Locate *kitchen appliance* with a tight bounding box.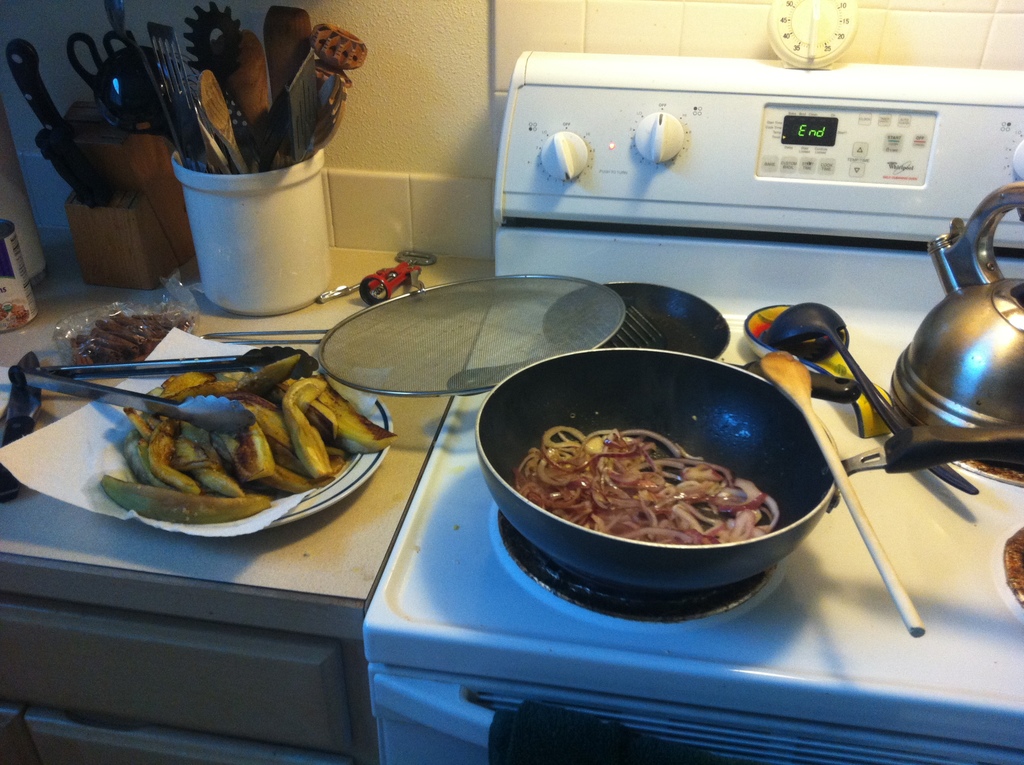
268, 8, 309, 108.
